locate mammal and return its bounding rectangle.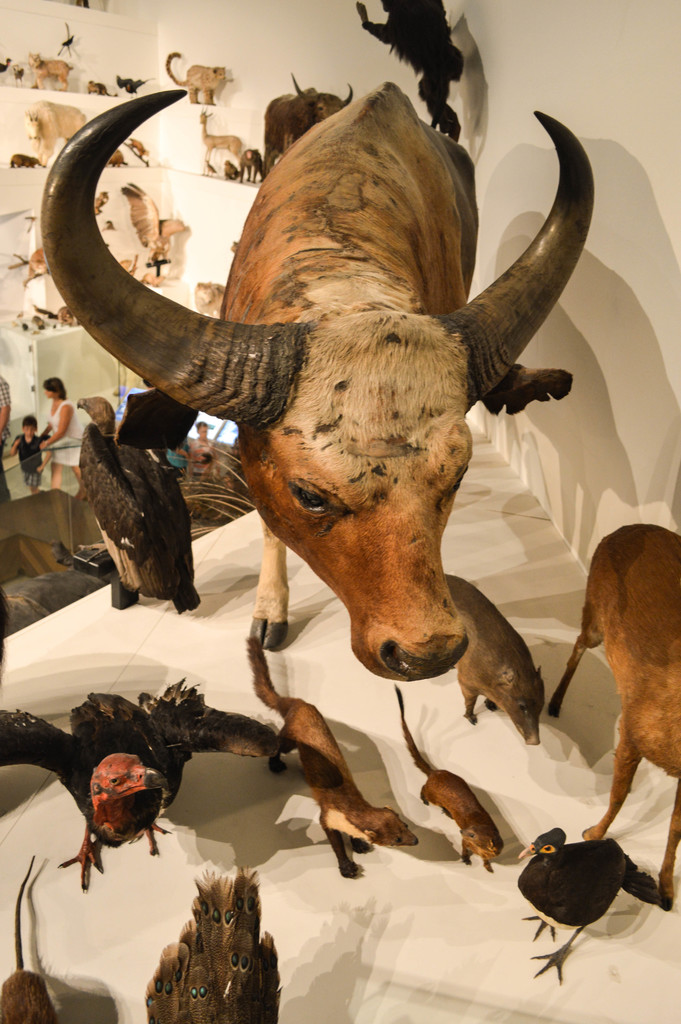
108,66,572,711.
